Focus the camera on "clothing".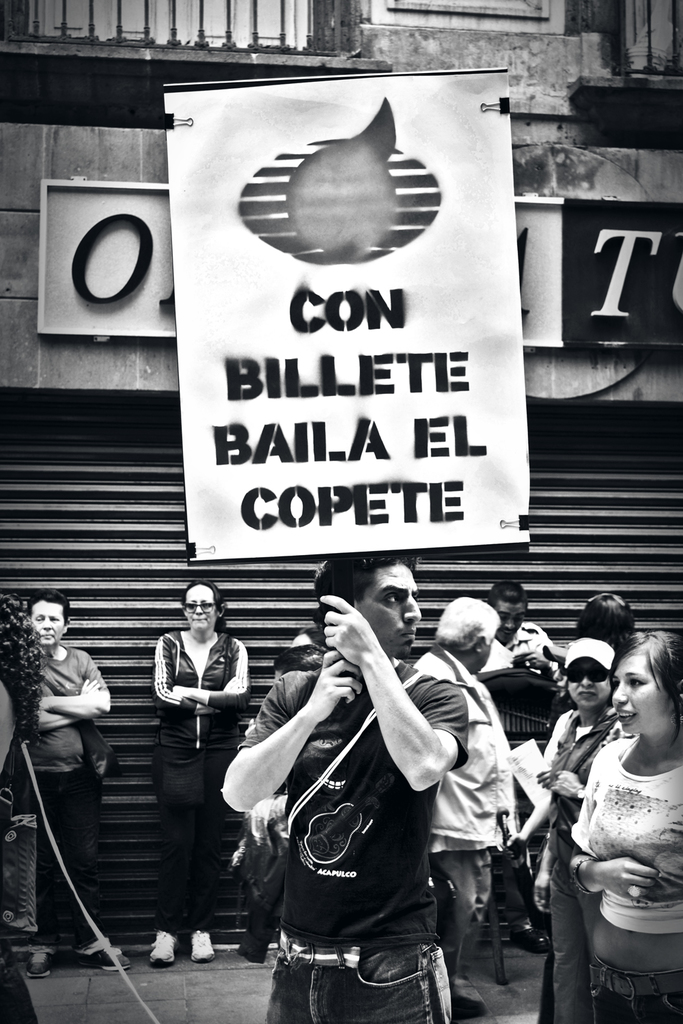
Focus region: 410, 644, 518, 976.
